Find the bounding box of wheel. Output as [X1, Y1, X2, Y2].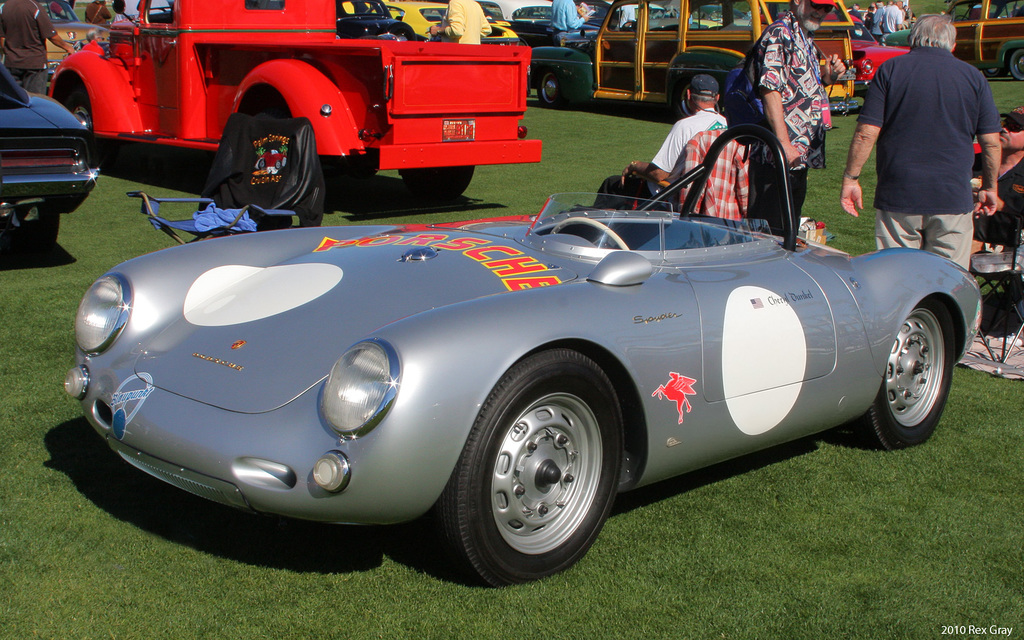
[72, 94, 90, 129].
